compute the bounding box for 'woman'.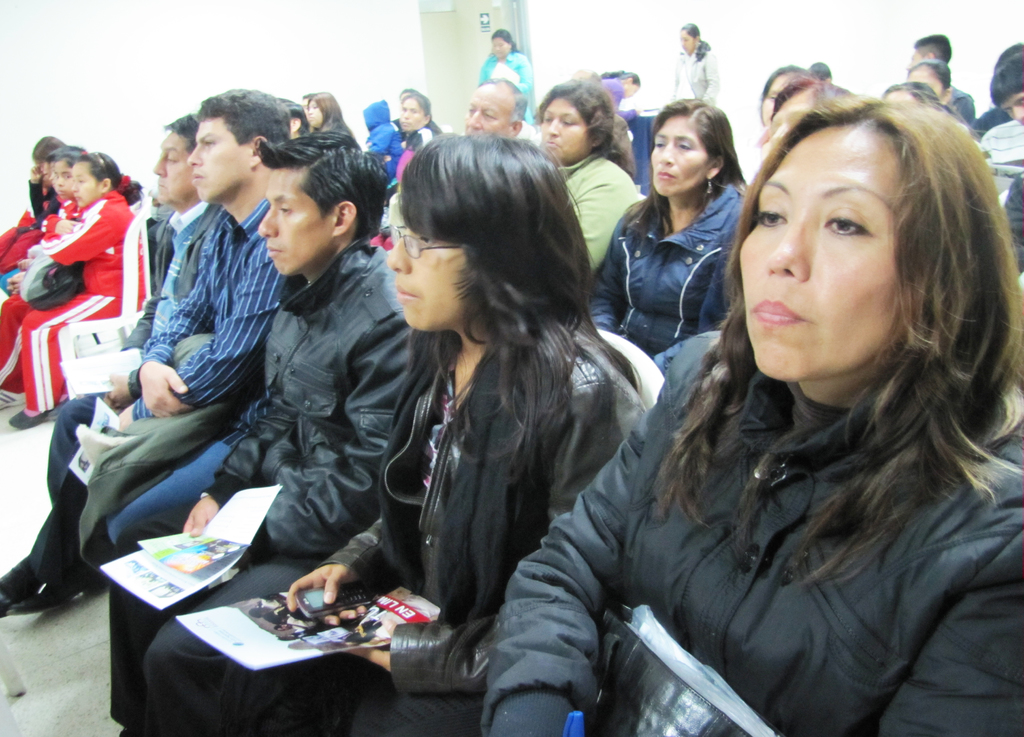
(left=906, top=60, right=972, bottom=131).
